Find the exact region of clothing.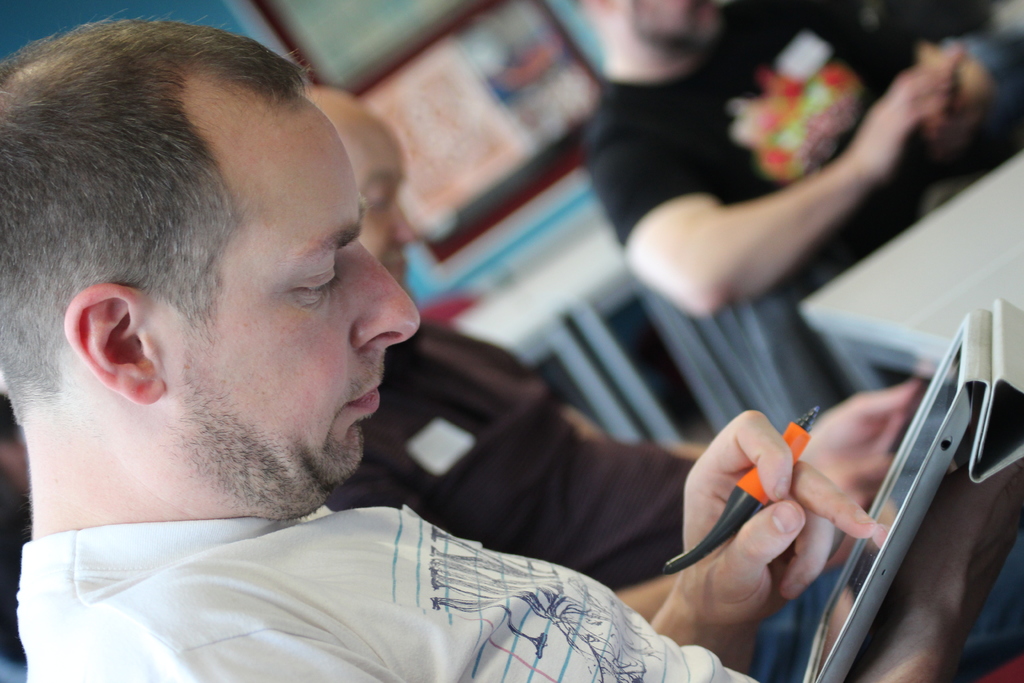
Exact region: region(325, 325, 698, 595).
